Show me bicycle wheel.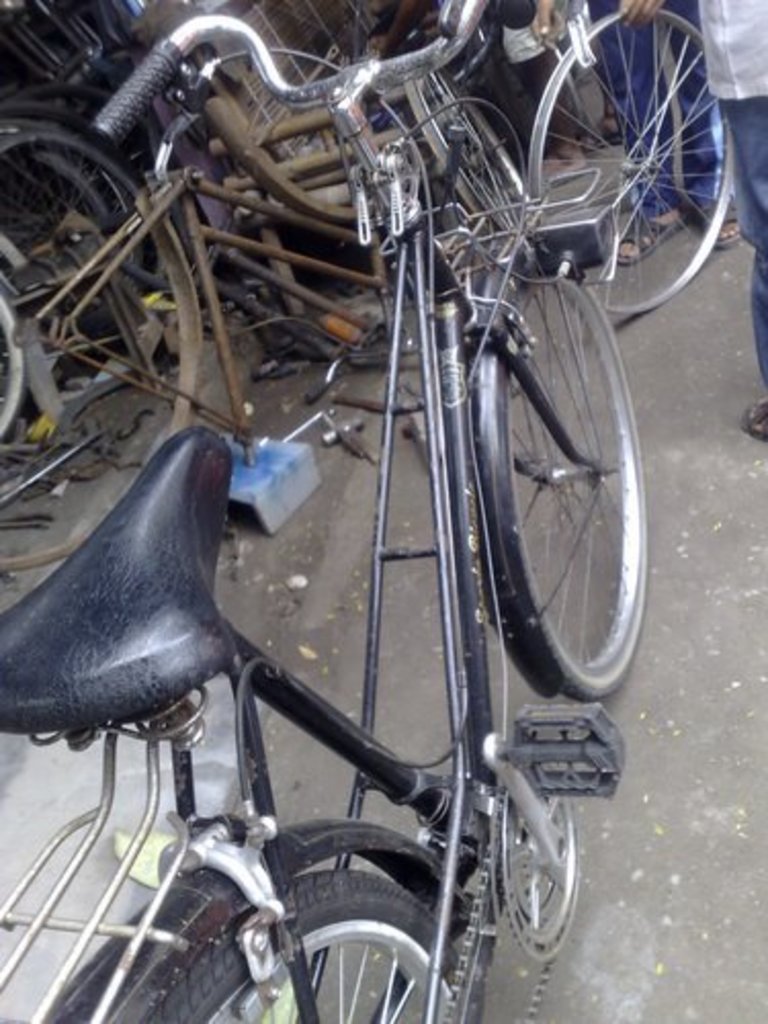
bicycle wheel is here: [left=446, top=260, right=666, bottom=705].
